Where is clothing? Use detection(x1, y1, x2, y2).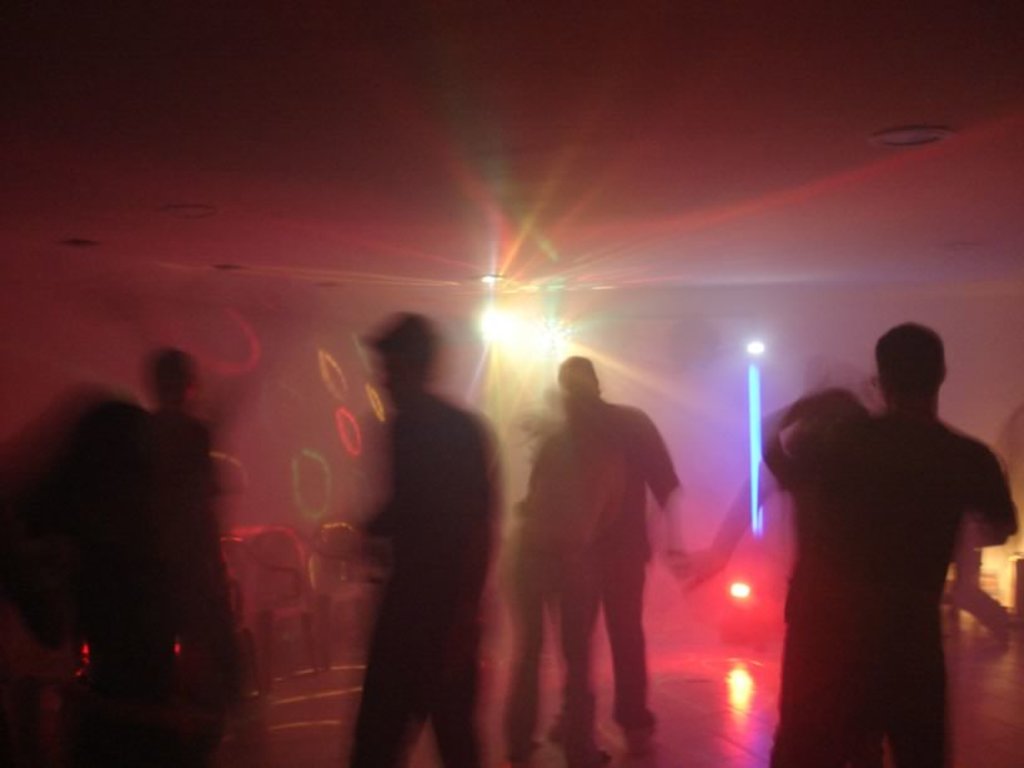
detection(521, 404, 624, 767).
